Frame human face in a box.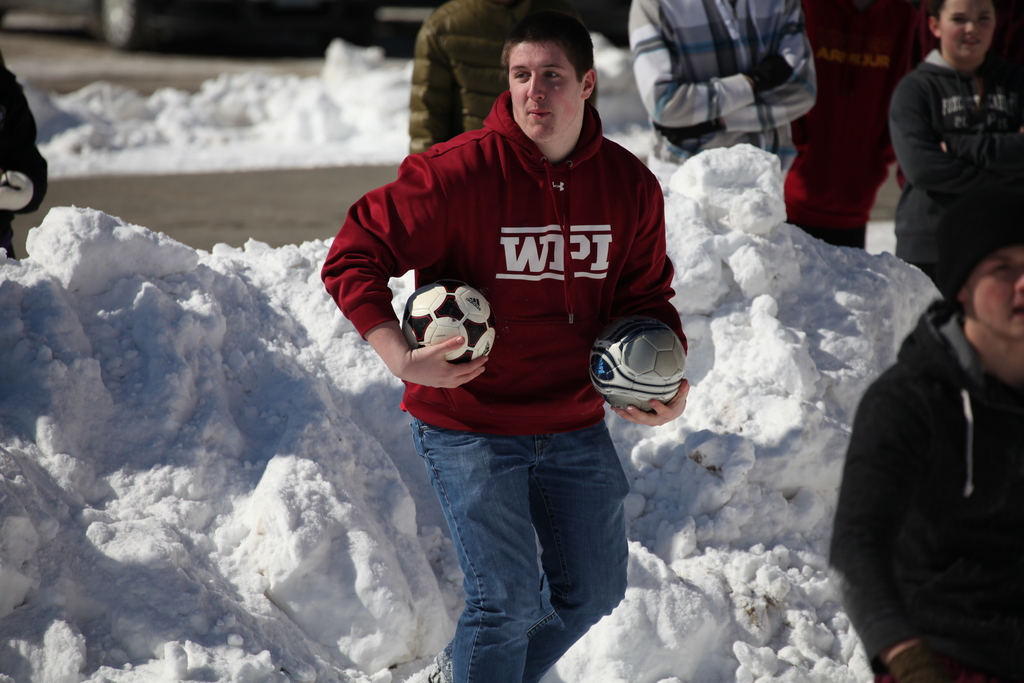
{"x1": 504, "y1": 35, "x2": 579, "y2": 142}.
